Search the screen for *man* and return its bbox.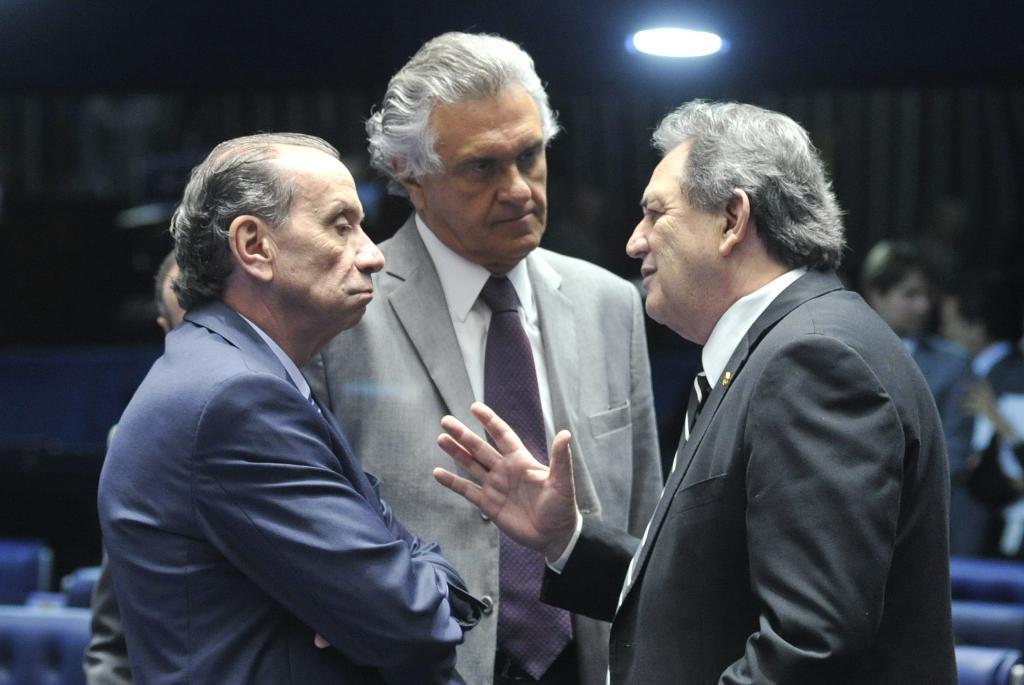
Found: l=100, t=126, r=486, b=684.
